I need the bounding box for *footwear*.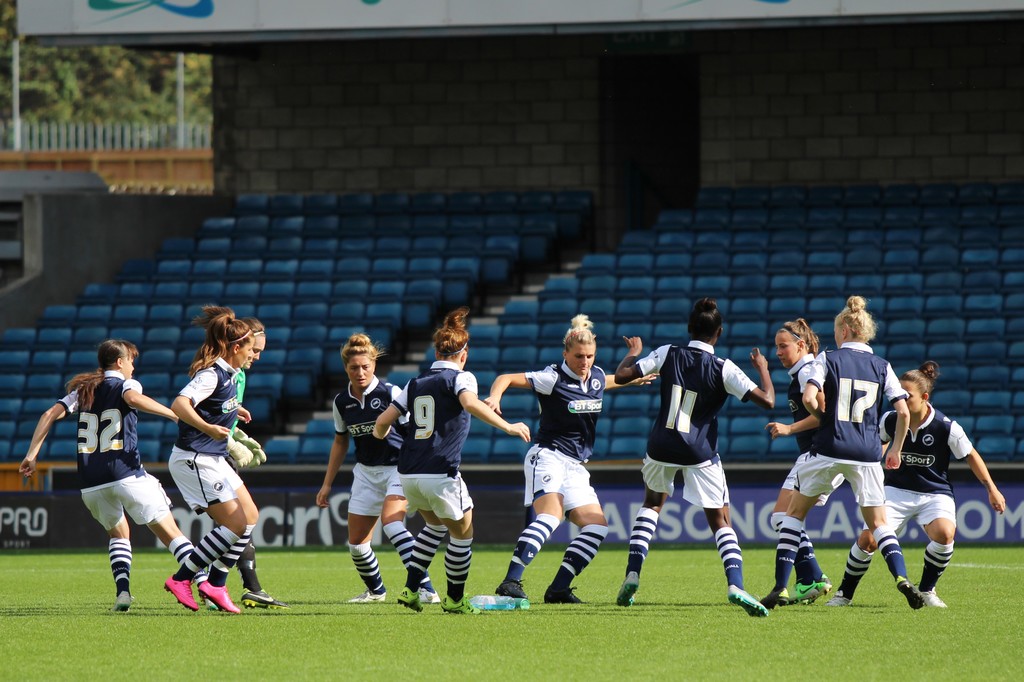
Here it is: select_region(756, 584, 787, 609).
